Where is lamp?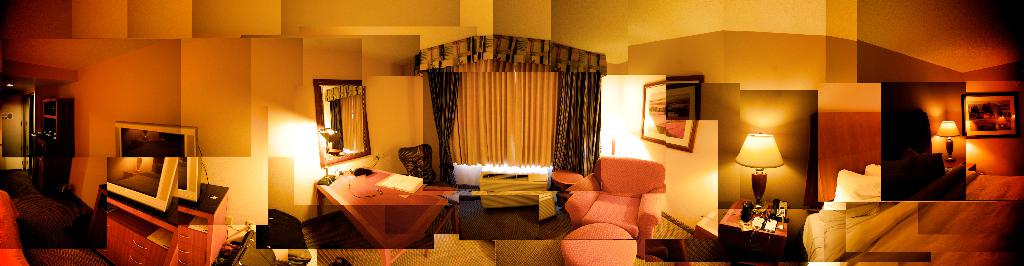
935 120 960 164.
